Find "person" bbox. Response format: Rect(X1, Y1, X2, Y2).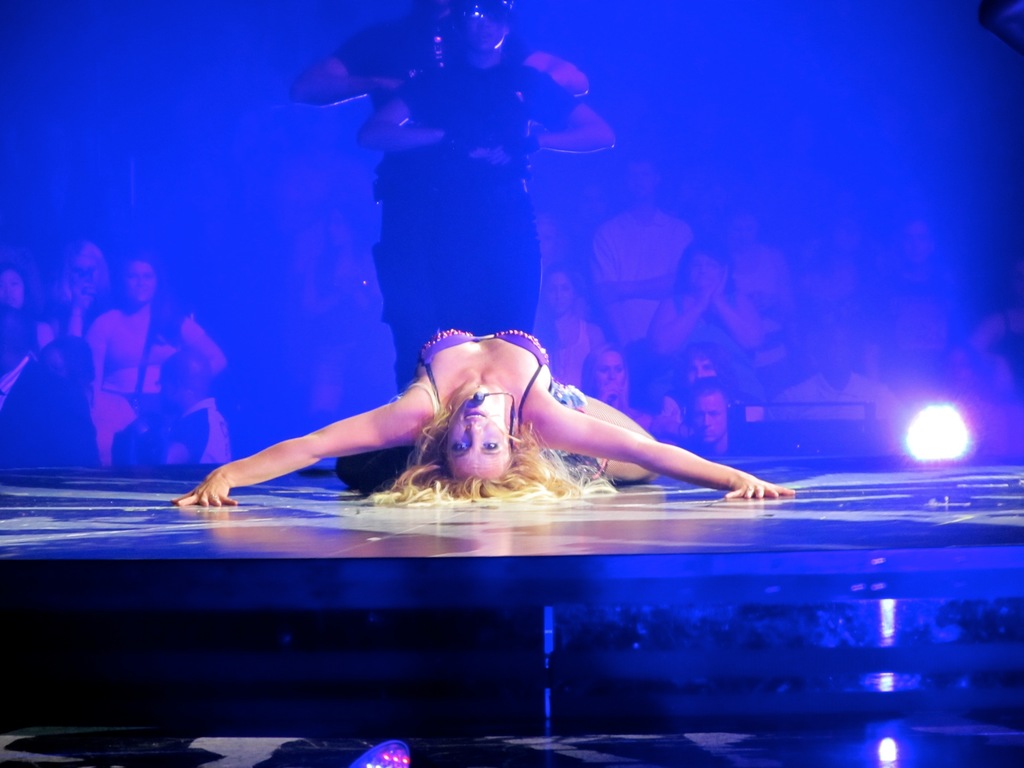
Rect(273, 0, 595, 305).
